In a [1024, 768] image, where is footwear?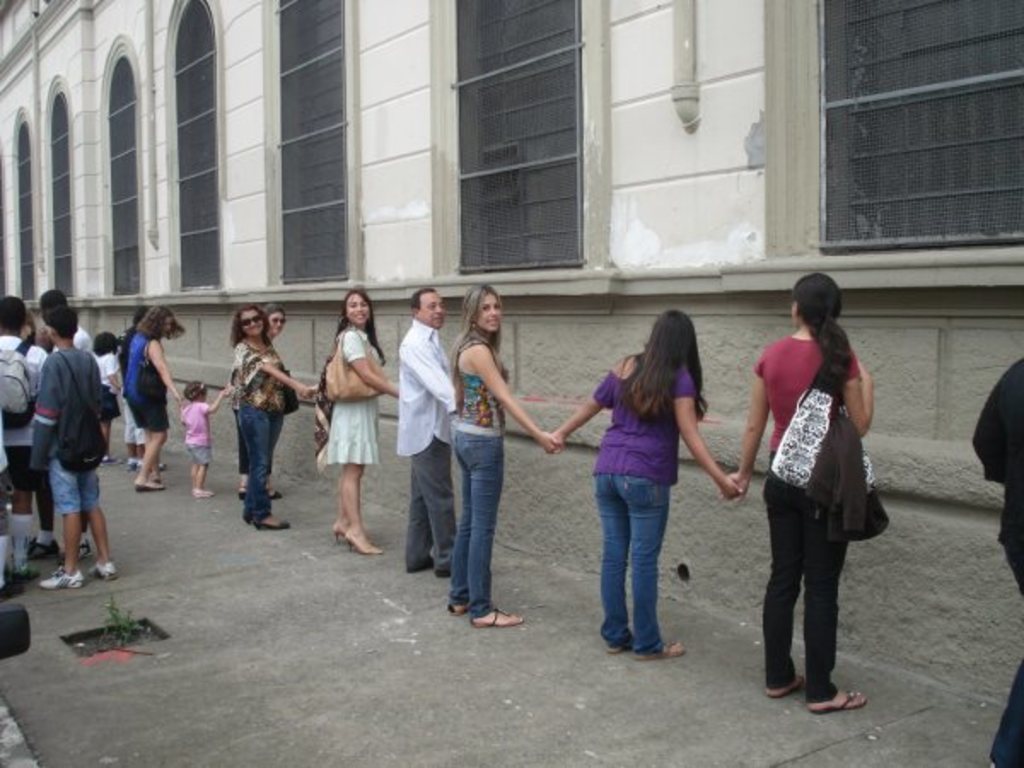
BBox(0, 579, 20, 602).
